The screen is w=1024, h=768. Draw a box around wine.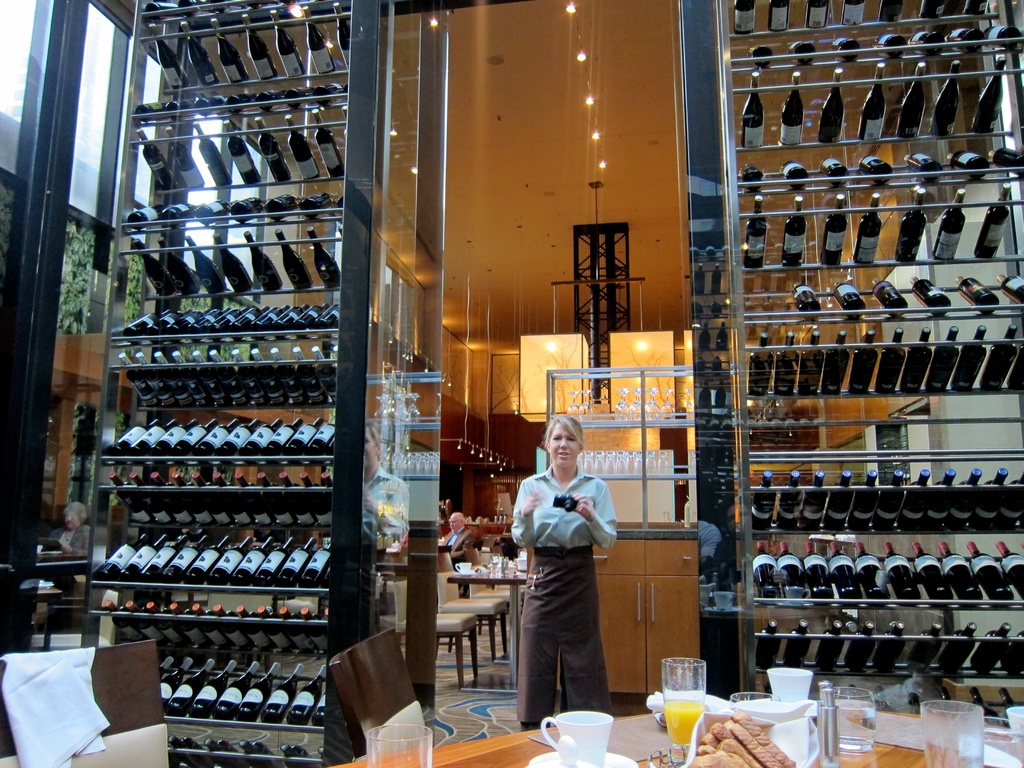
crop(160, 204, 204, 227).
